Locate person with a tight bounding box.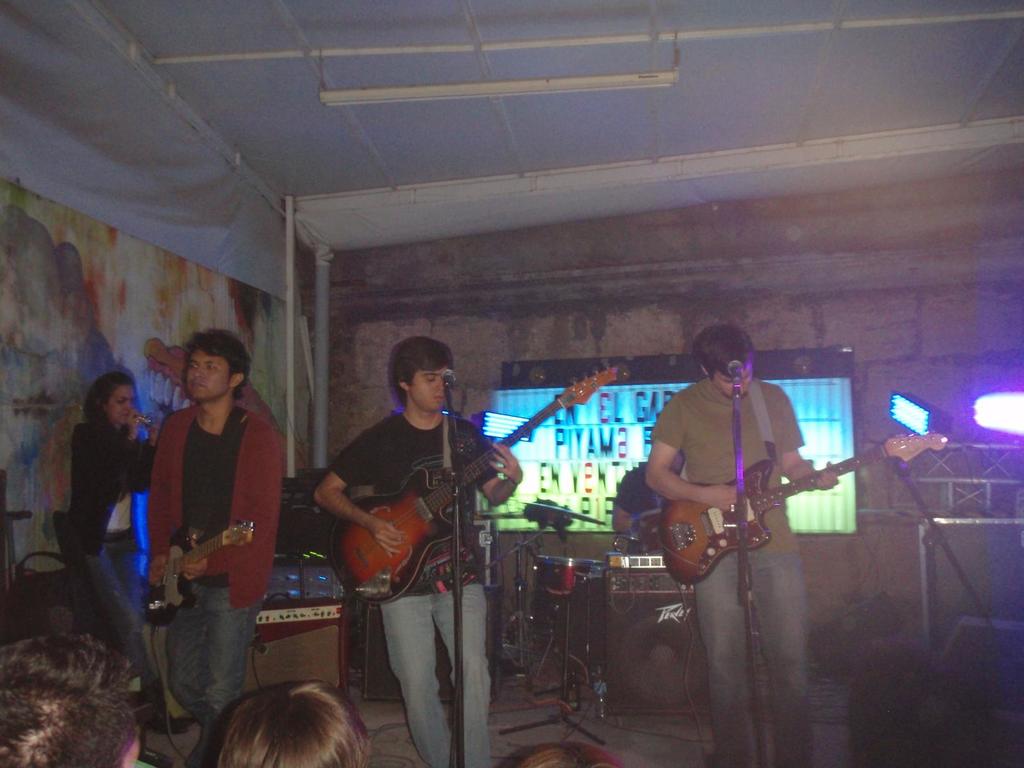
bbox=[60, 367, 167, 685].
